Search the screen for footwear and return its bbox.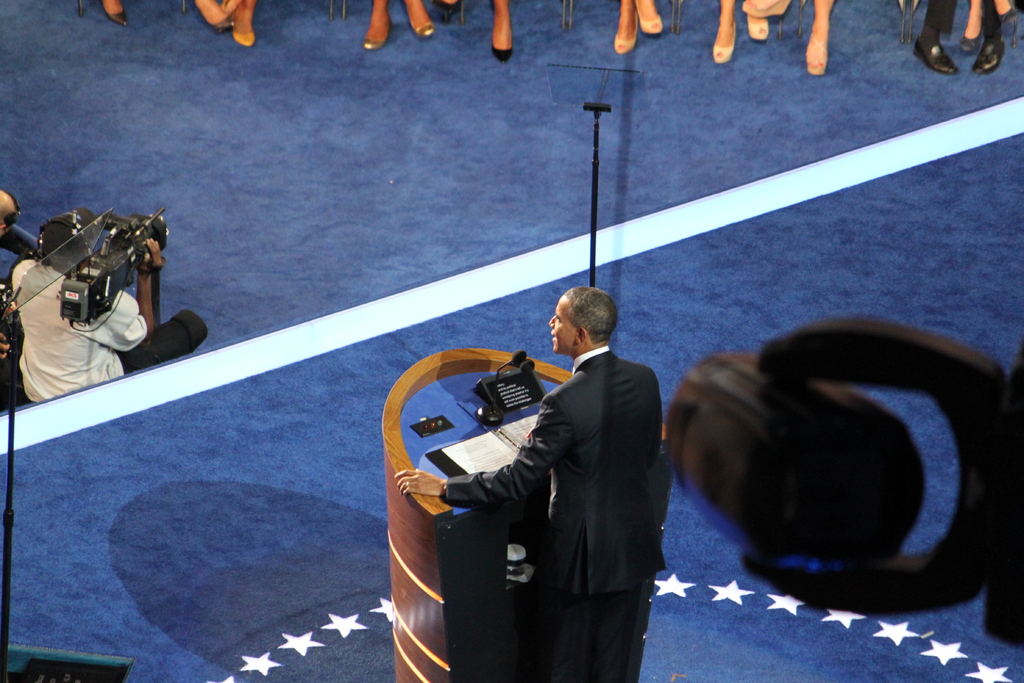
Found: {"x1": 231, "y1": 29, "x2": 255, "y2": 47}.
